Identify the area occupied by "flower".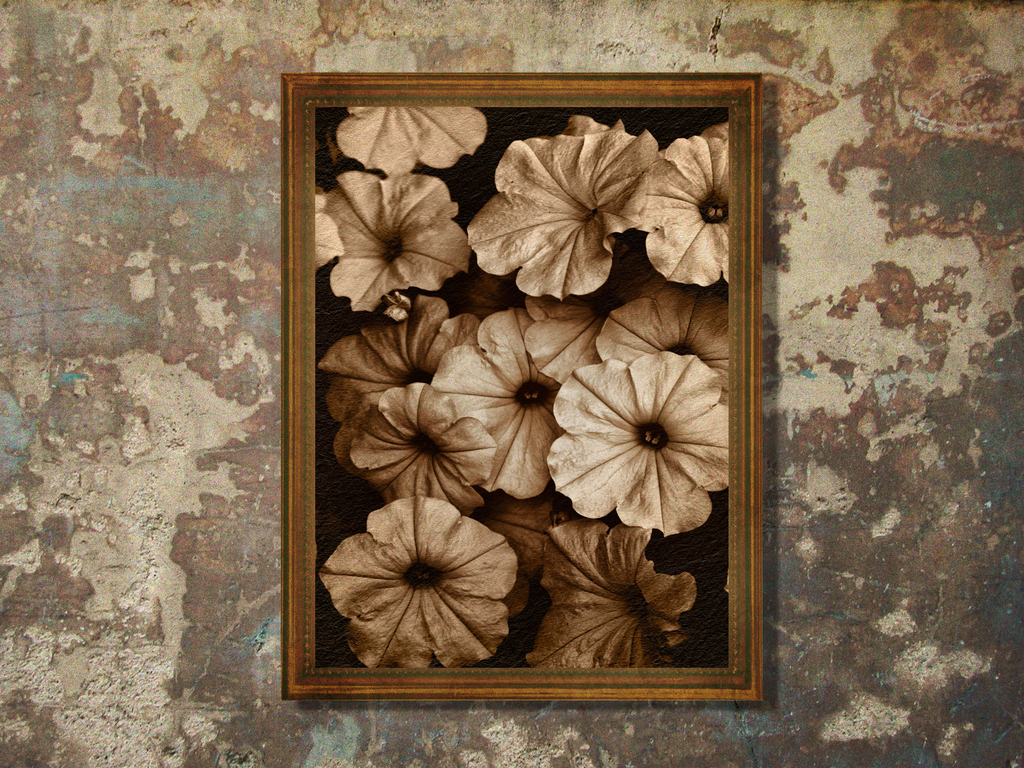
Area: box=[332, 106, 491, 172].
